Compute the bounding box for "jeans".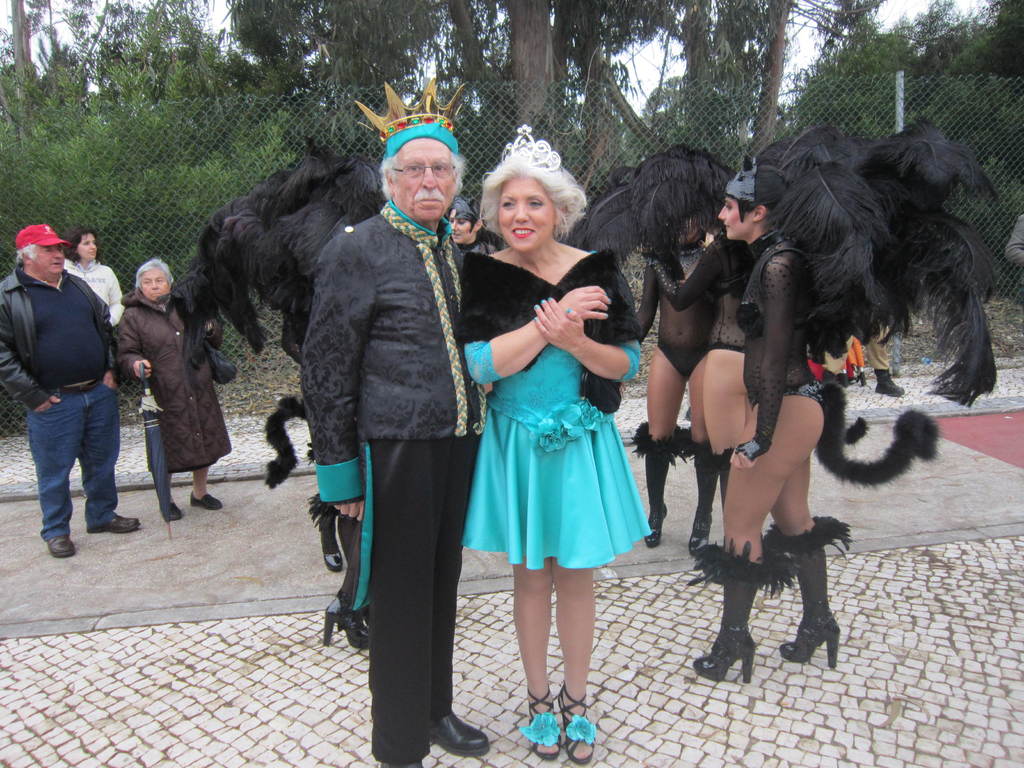
(20,418,109,551).
